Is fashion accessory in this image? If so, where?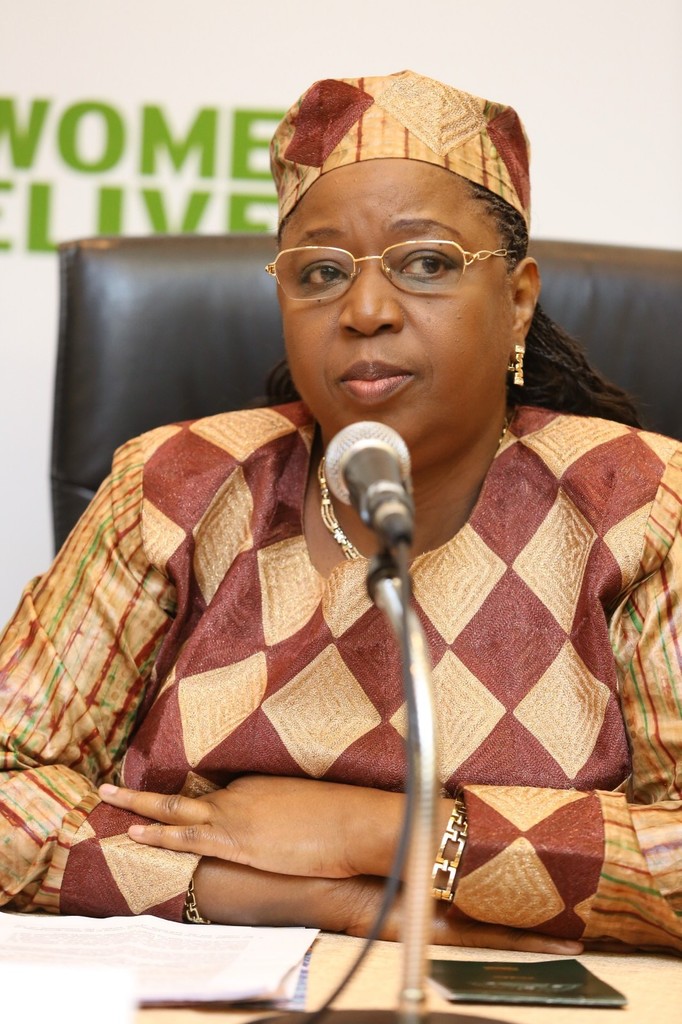
Yes, at box=[262, 244, 520, 307].
